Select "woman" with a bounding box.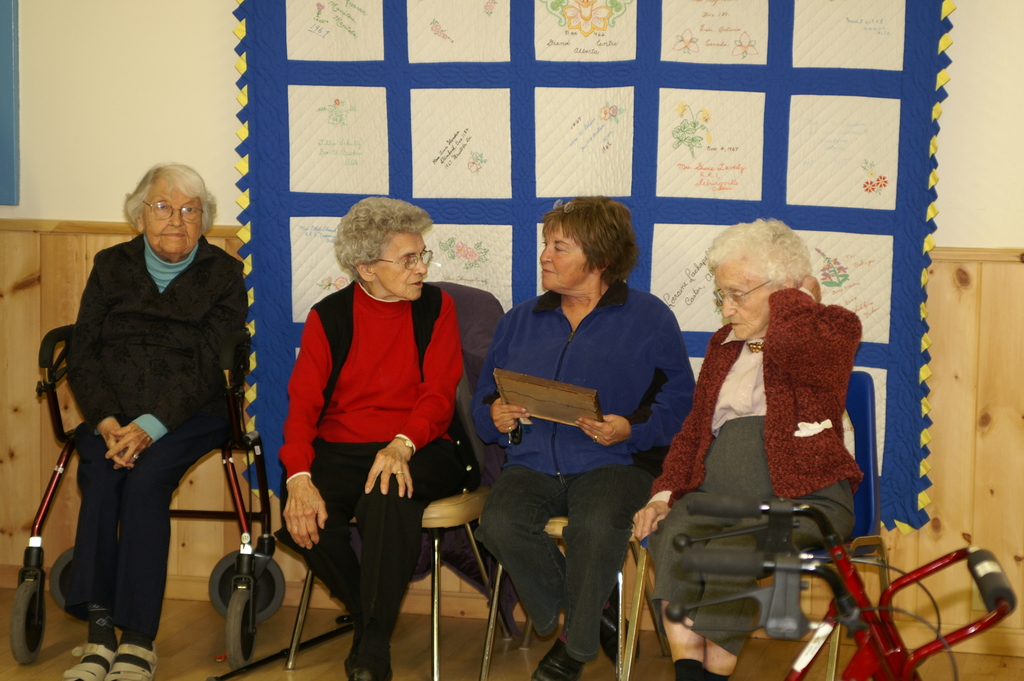
(474, 190, 700, 680).
